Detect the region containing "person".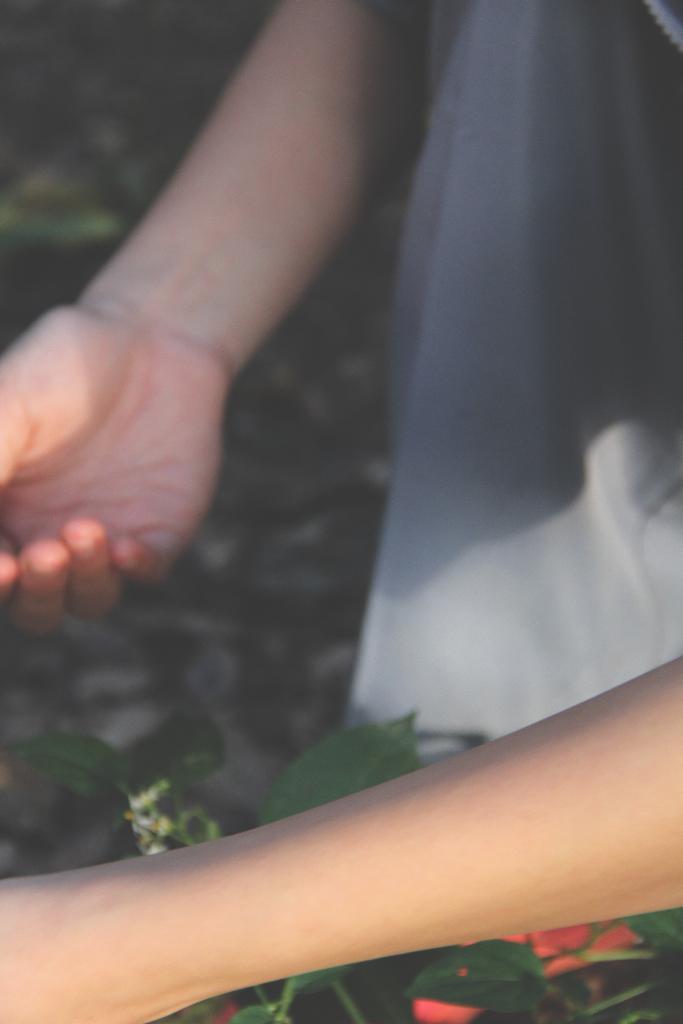
<bbox>17, 8, 553, 936</bbox>.
